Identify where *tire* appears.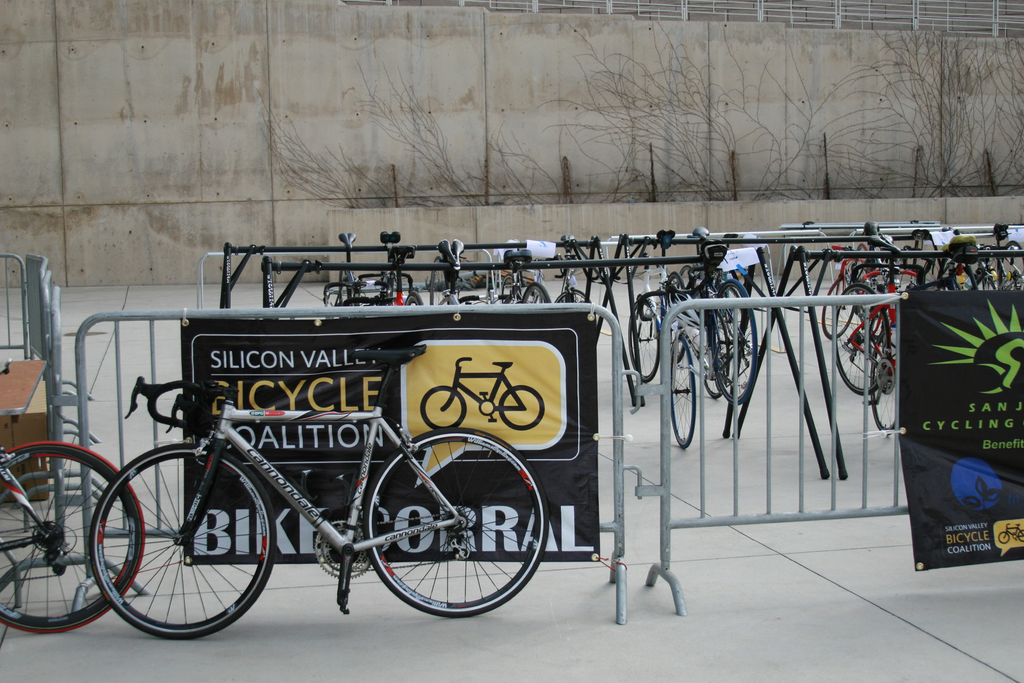
Appears at <bbox>404, 288, 425, 304</bbox>.
